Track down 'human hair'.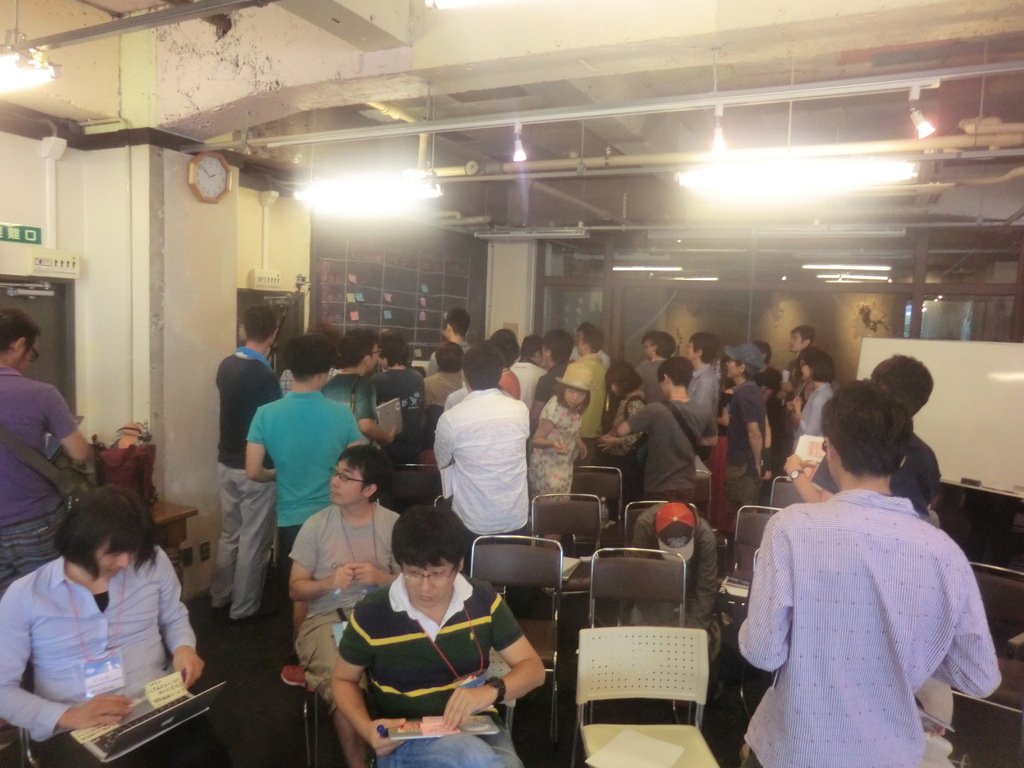
Tracked to BBox(337, 328, 381, 369).
